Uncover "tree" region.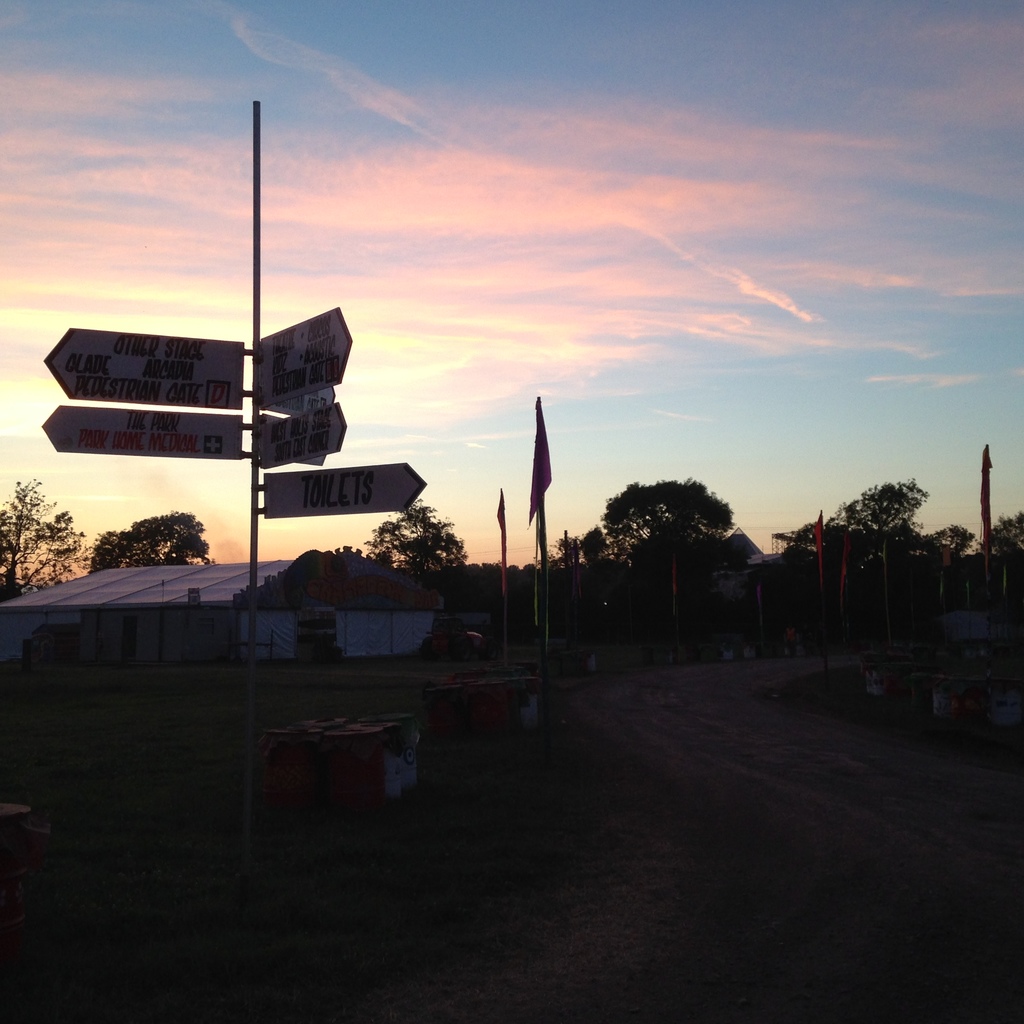
Uncovered: <region>600, 453, 750, 595</region>.
